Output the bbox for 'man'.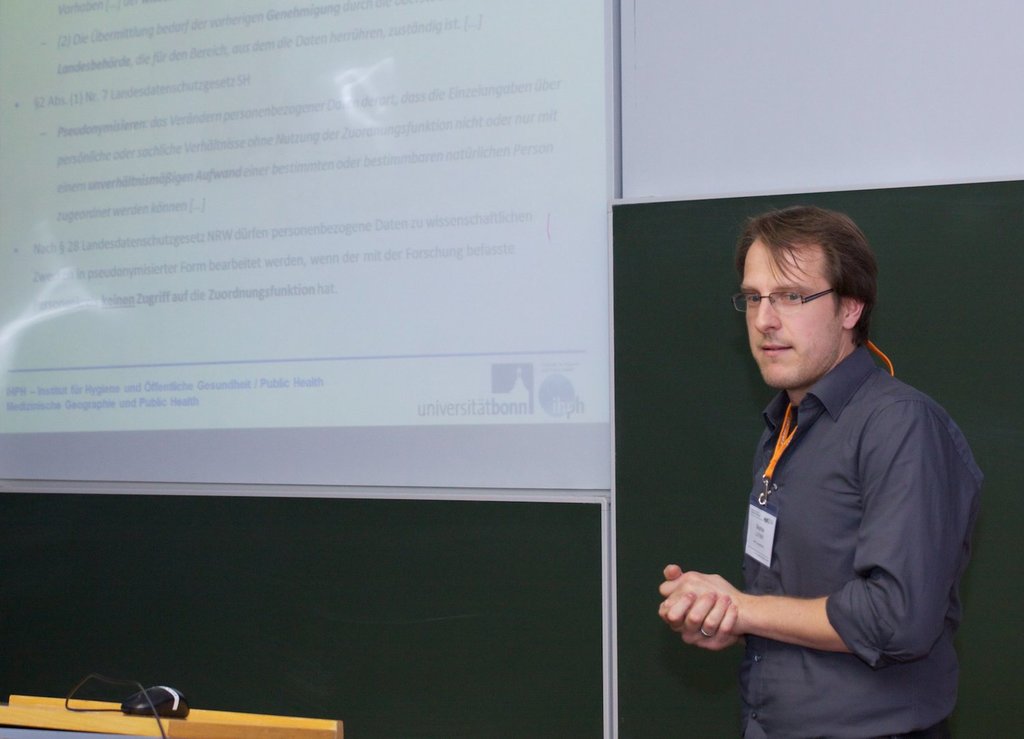
detection(672, 187, 976, 732).
